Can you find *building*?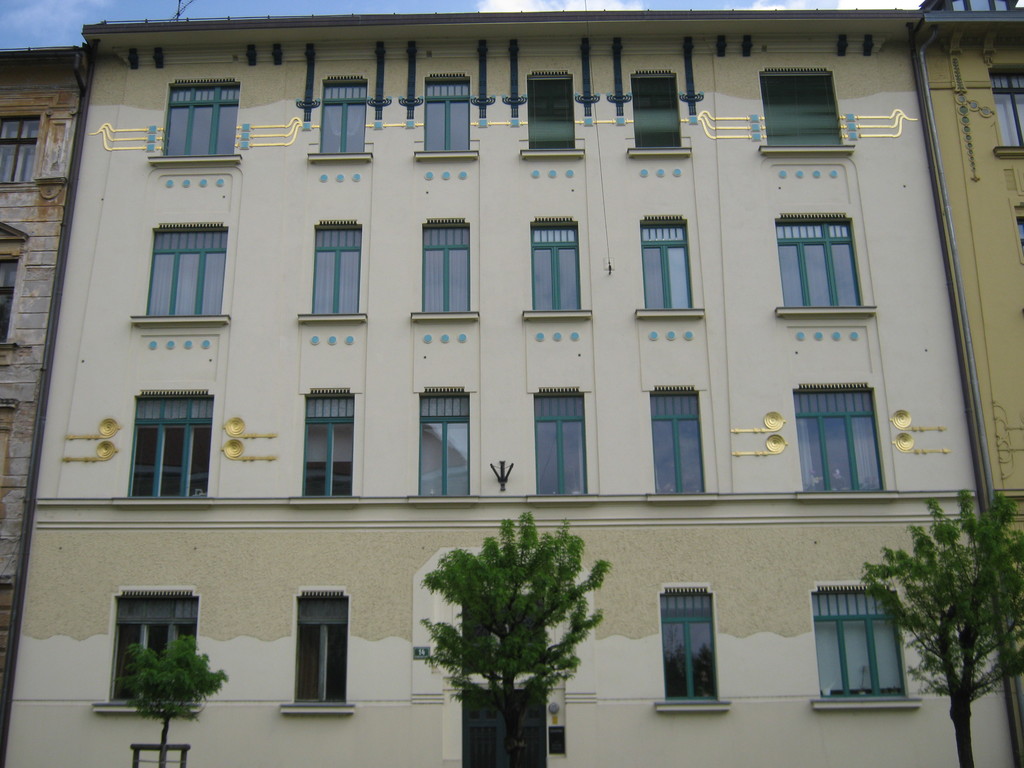
Yes, bounding box: 911 0 1023 700.
